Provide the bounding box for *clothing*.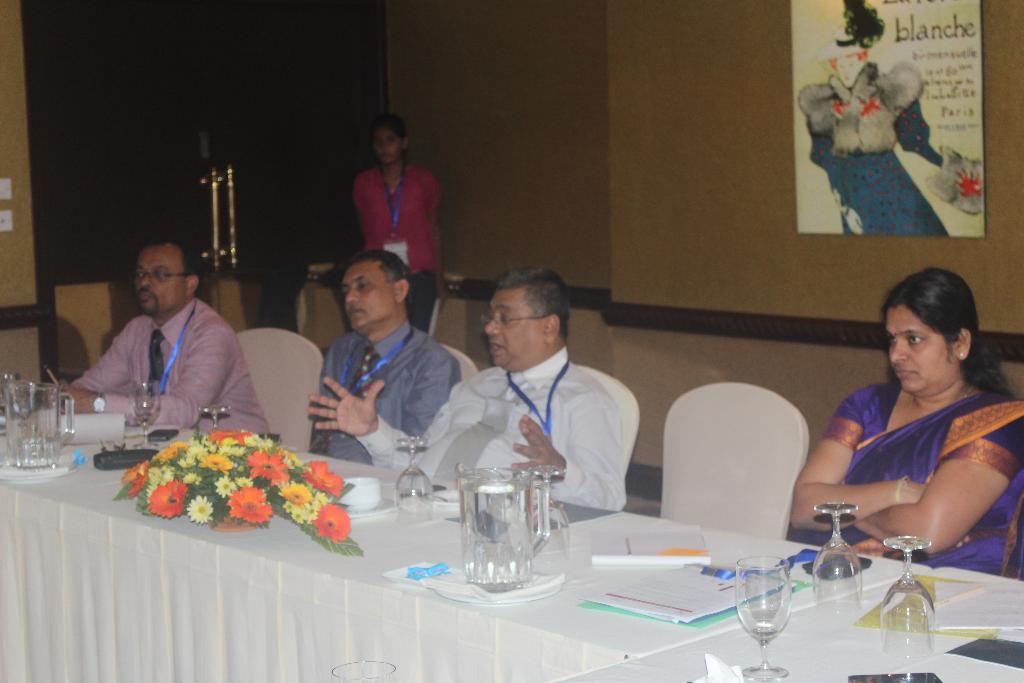
left=342, top=160, right=453, bottom=340.
